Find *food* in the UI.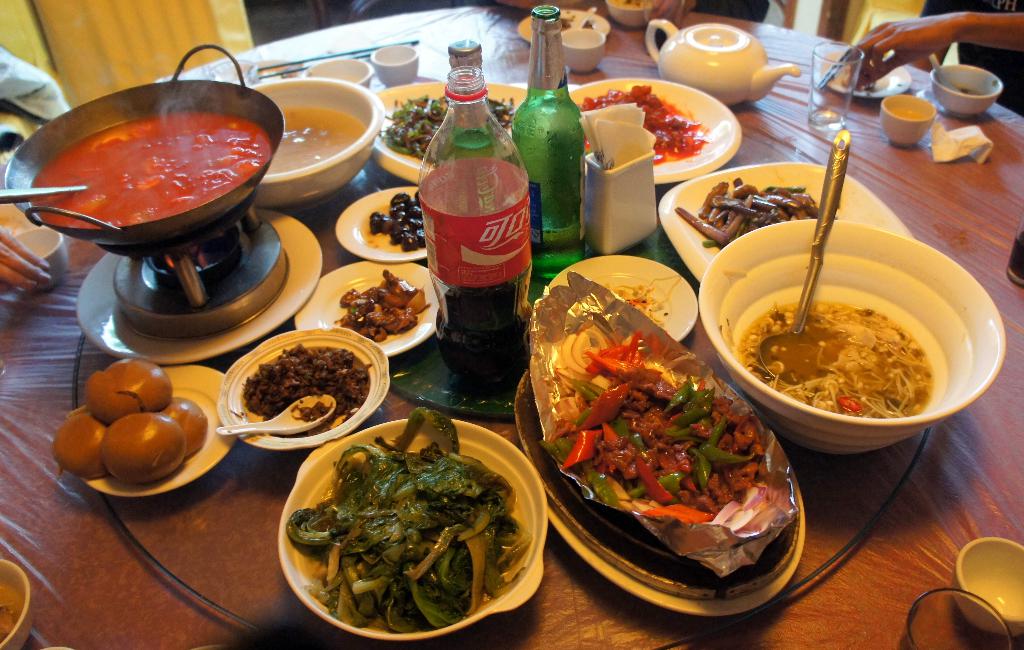
UI element at rect(376, 88, 520, 158).
